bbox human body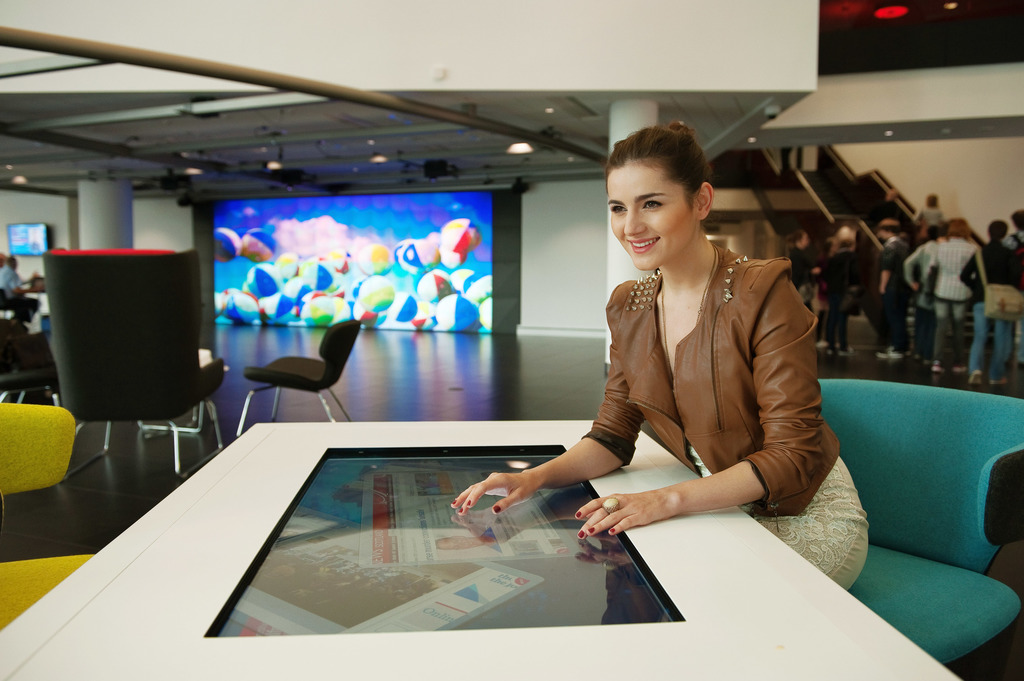
{"x1": 825, "y1": 229, "x2": 856, "y2": 348}
